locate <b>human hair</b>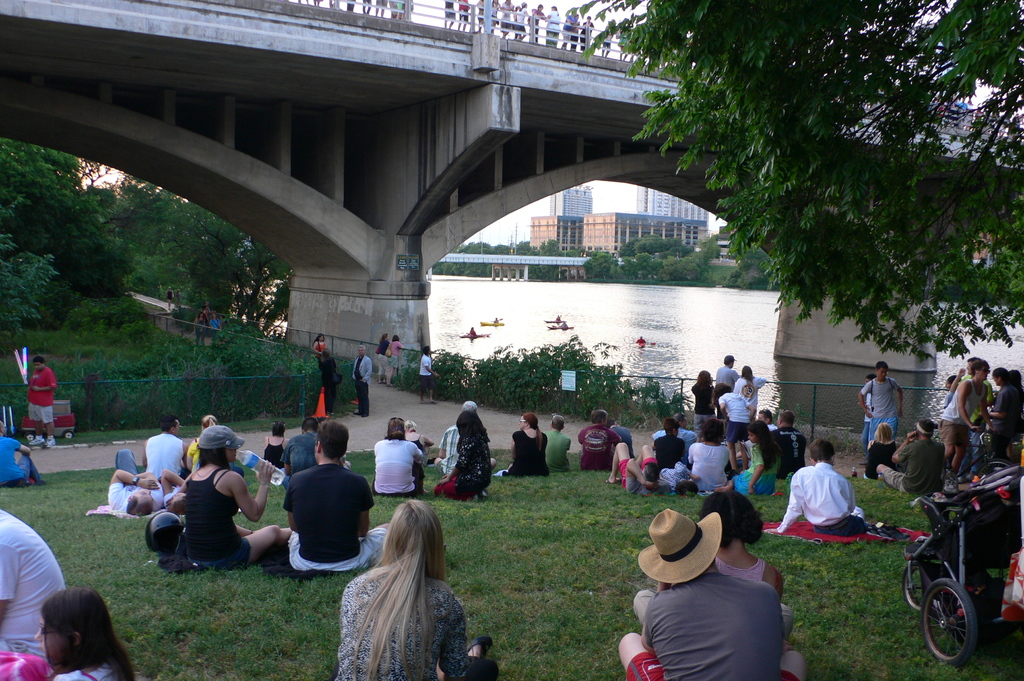
pyautogui.locateOnScreen(194, 442, 229, 467)
